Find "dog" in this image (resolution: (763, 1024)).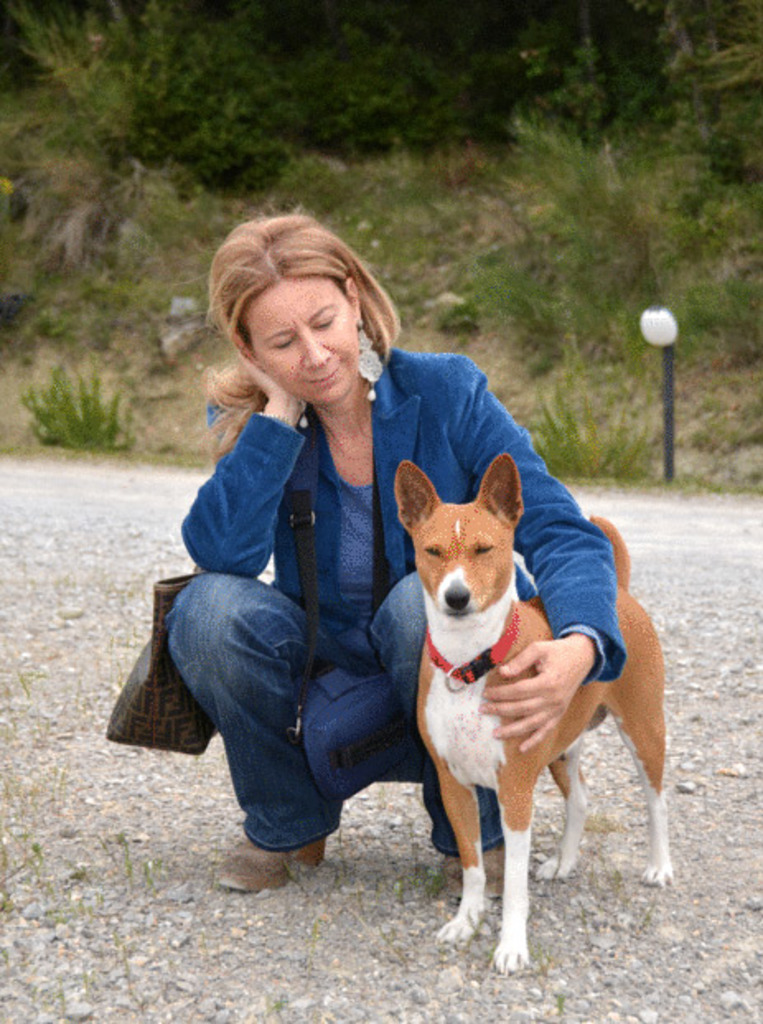
detection(391, 453, 674, 981).
